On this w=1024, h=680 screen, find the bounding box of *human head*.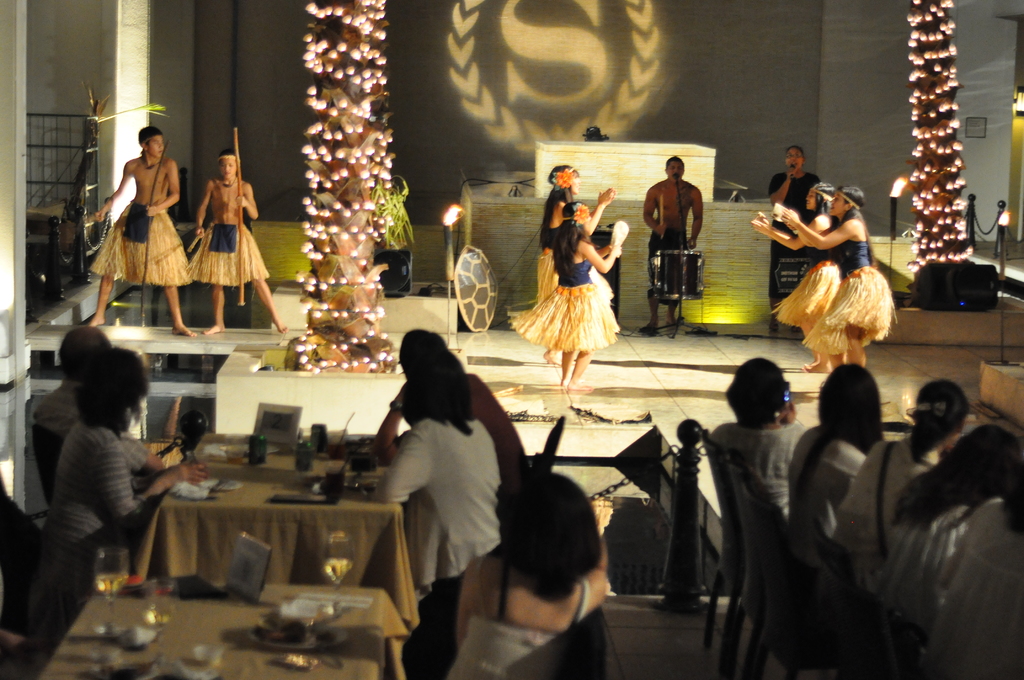
Bounding box: 815, 358, 876, 447.
